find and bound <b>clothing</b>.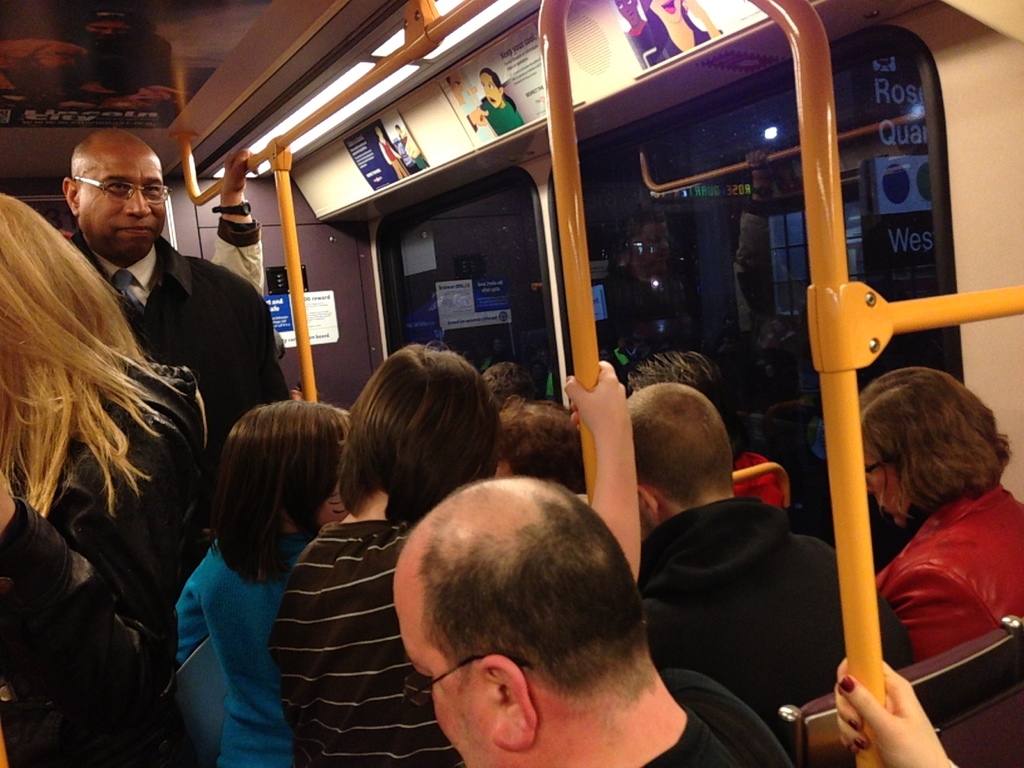
Bound: (x1=36, y1=234, x2=287, y2=627).
